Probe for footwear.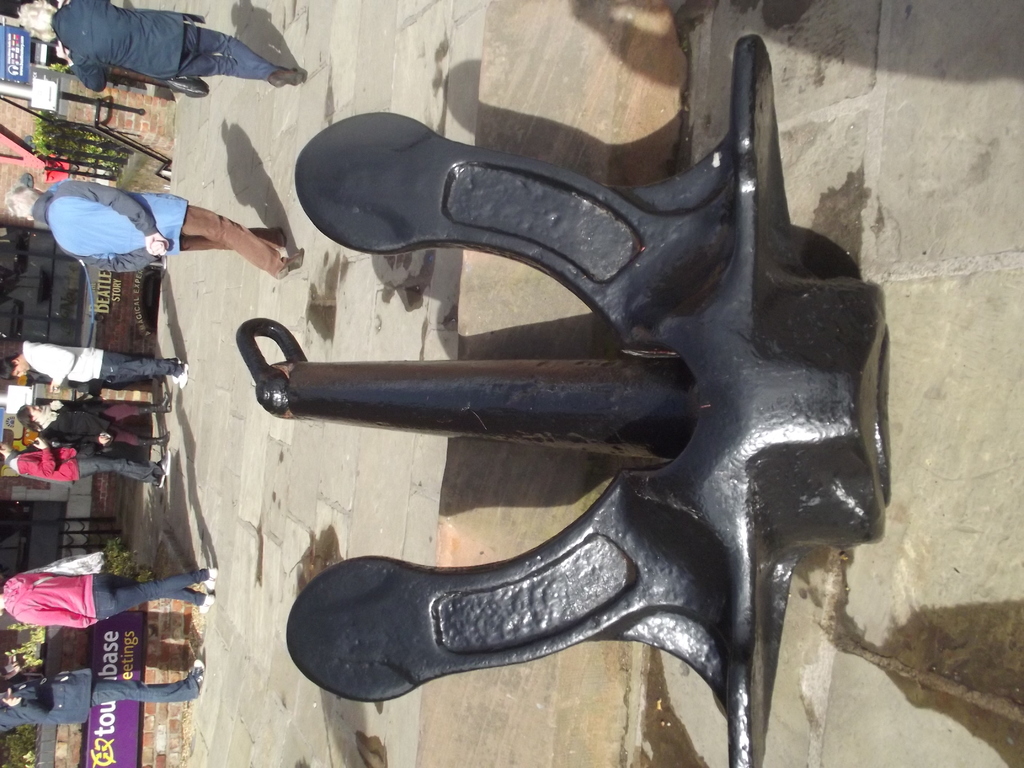
Probe result: select_region(273, 249, 303, 279).
